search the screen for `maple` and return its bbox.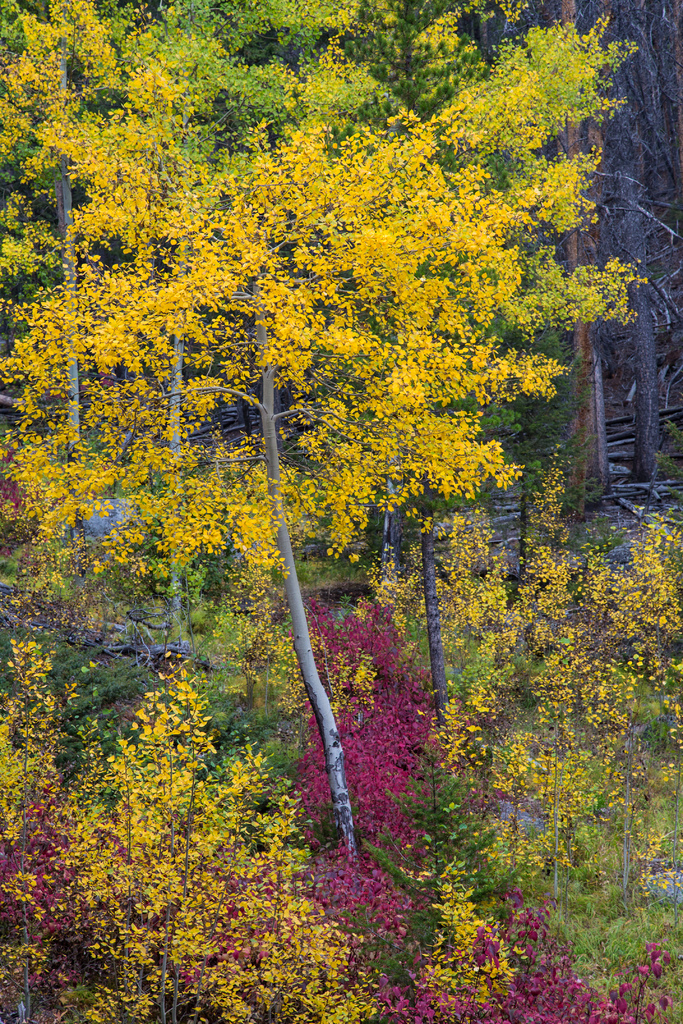
Found: x1=102, y1=17, x2=401, y2=853.
